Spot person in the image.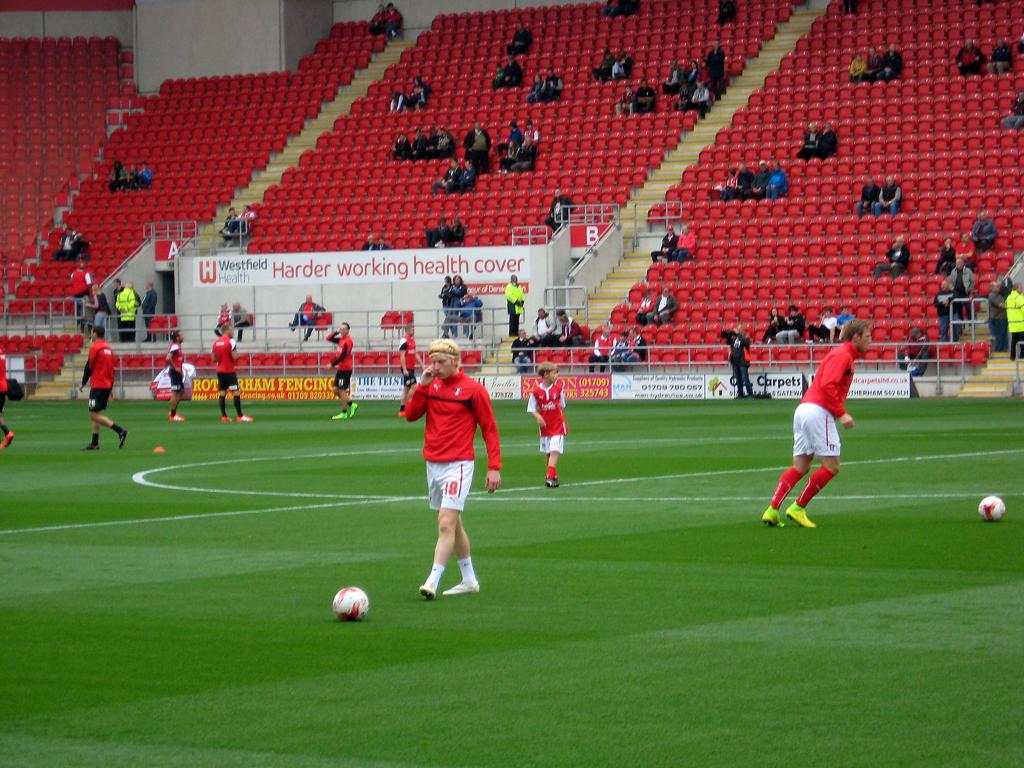
person found at crop(632, 78, 655, 107).
